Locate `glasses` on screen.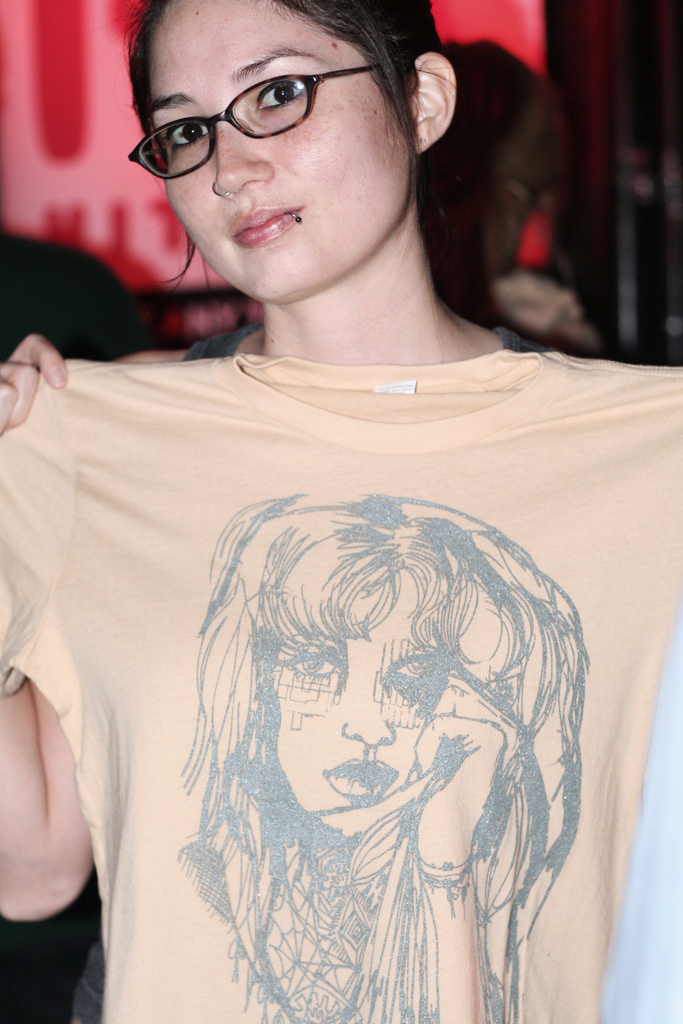
On screen at 120,58,391,150.
